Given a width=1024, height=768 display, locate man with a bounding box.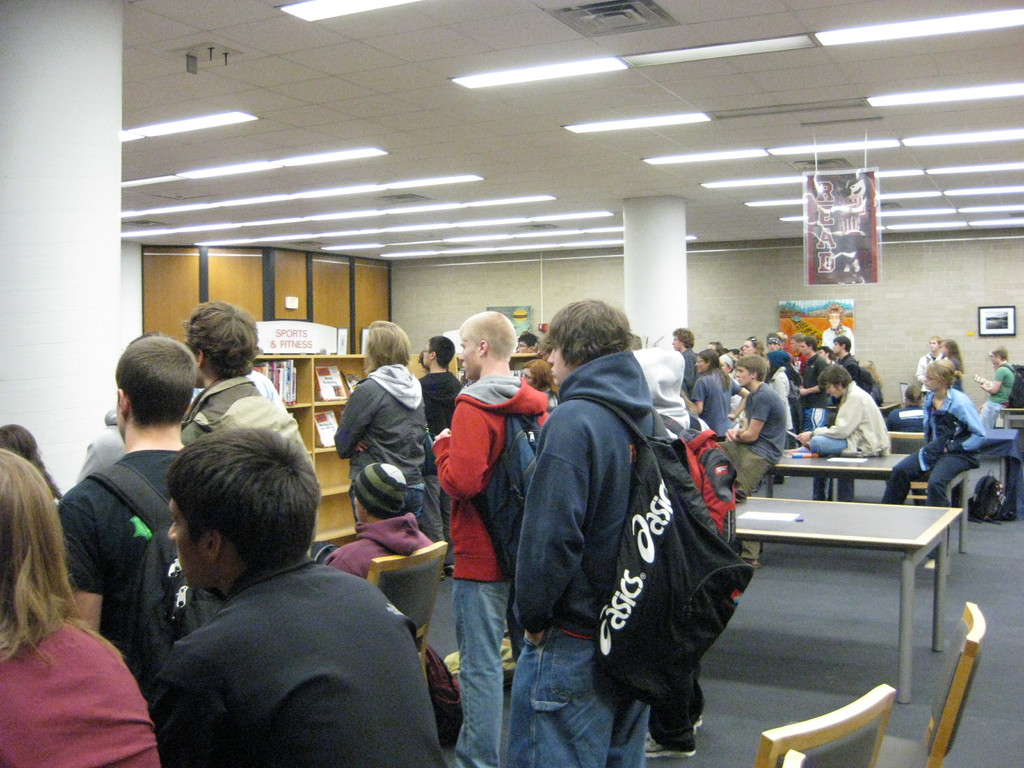
Located: {"x1": 979, "y1": 346, "x2": 1017, "y2": 430}.
